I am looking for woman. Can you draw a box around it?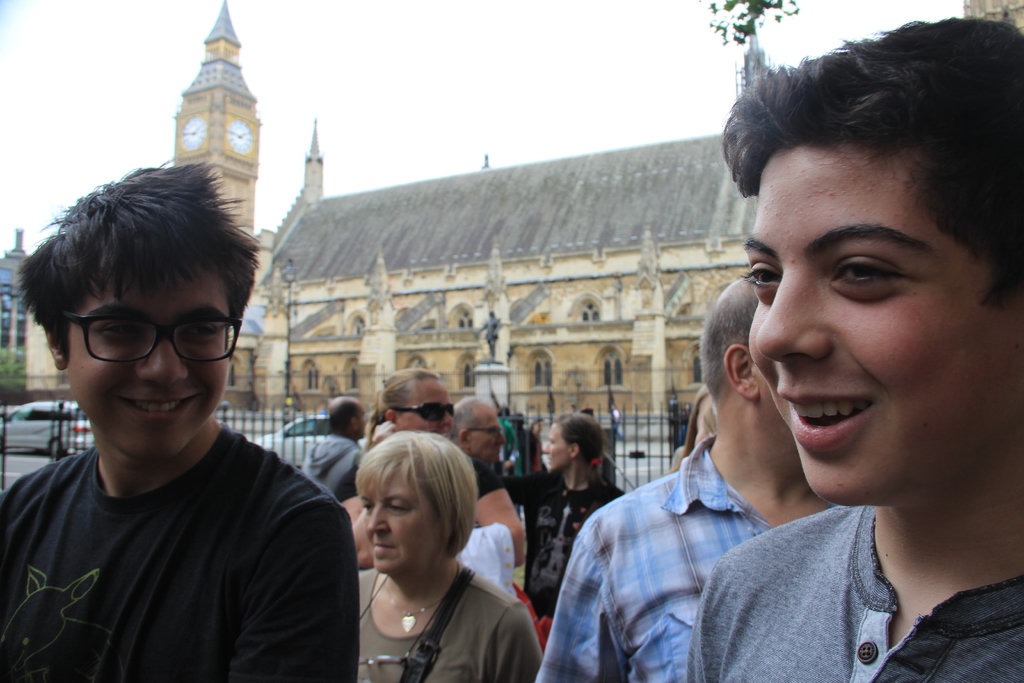
Sure, the bounding box is detection(517, 415, 630, 652).
